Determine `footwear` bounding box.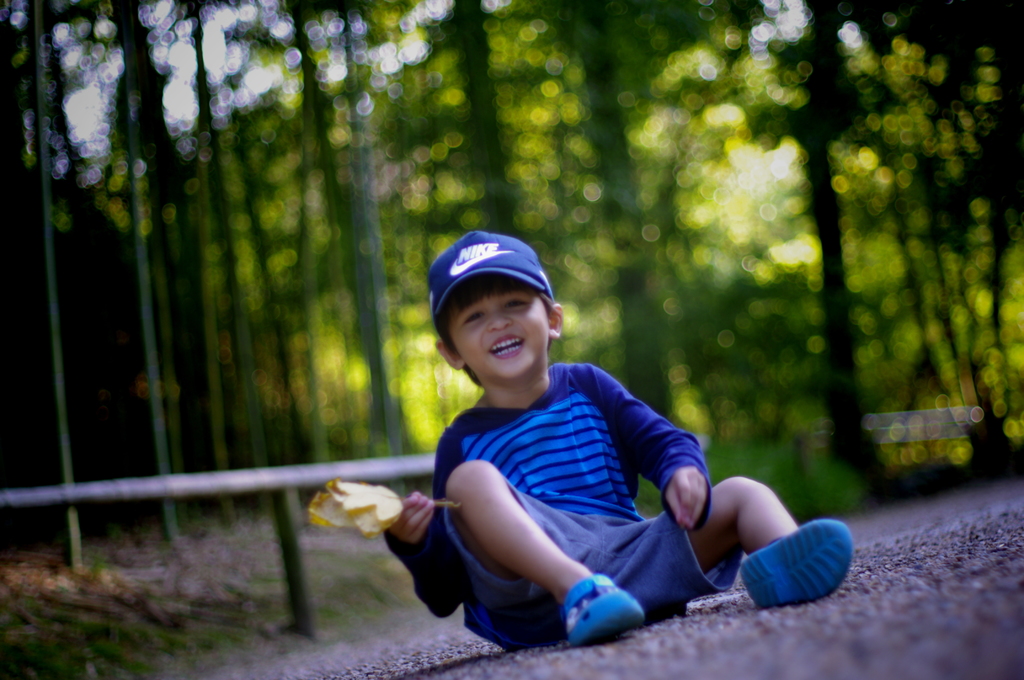
Determined: [561,574,645,649].
